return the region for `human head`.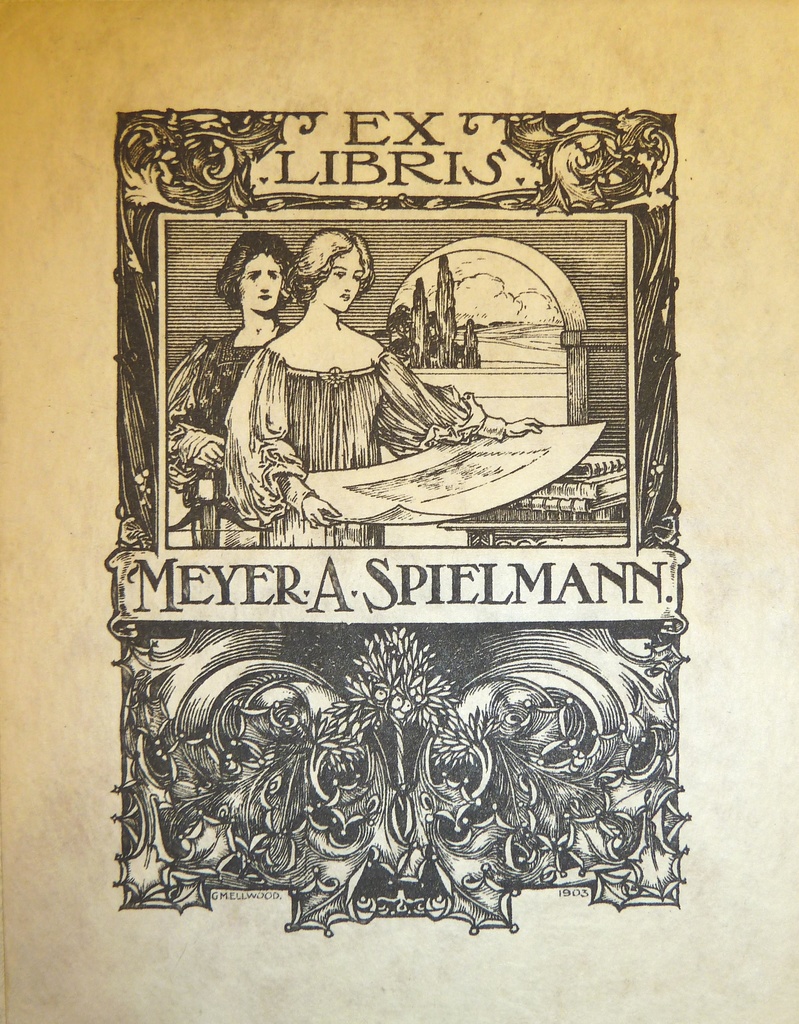
locate(209, 228, 300, 314).
